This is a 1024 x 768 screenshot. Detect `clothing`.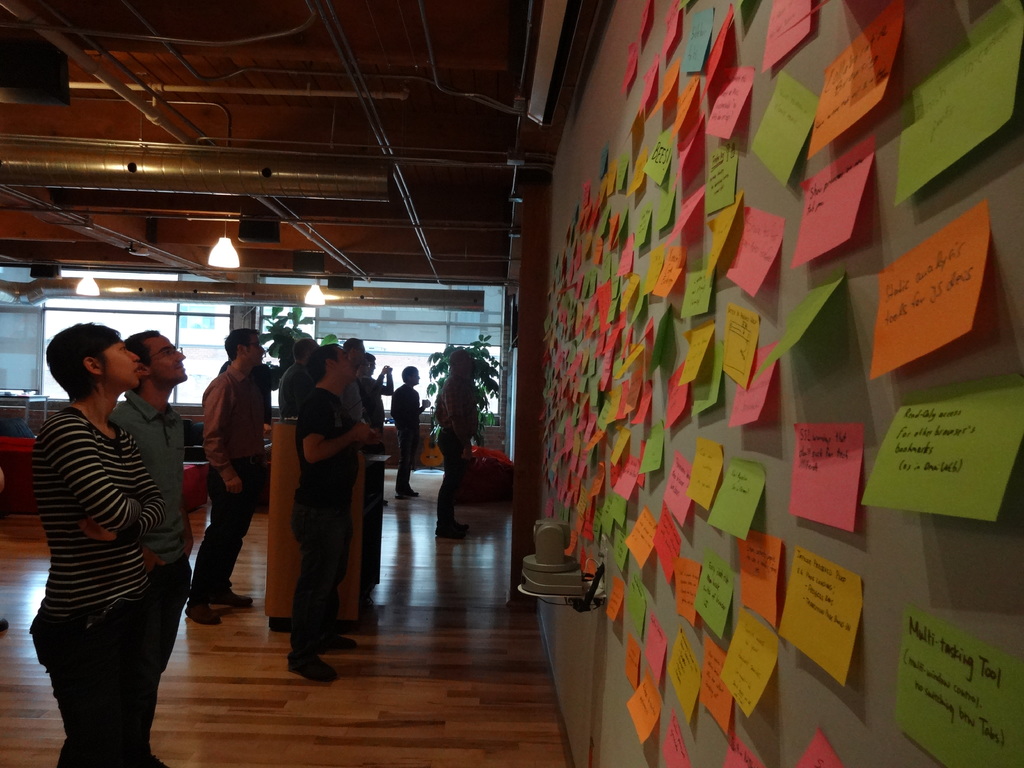
[left=113, top=392, right=187, bottom=765].
